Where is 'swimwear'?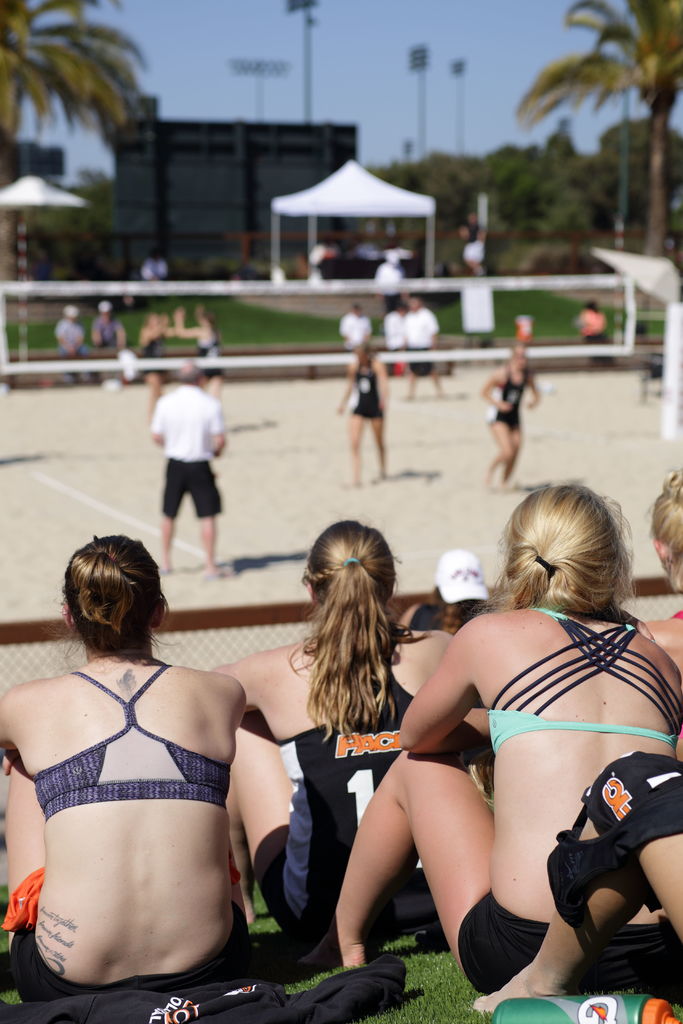
detection(495, 598, 682, 753).
